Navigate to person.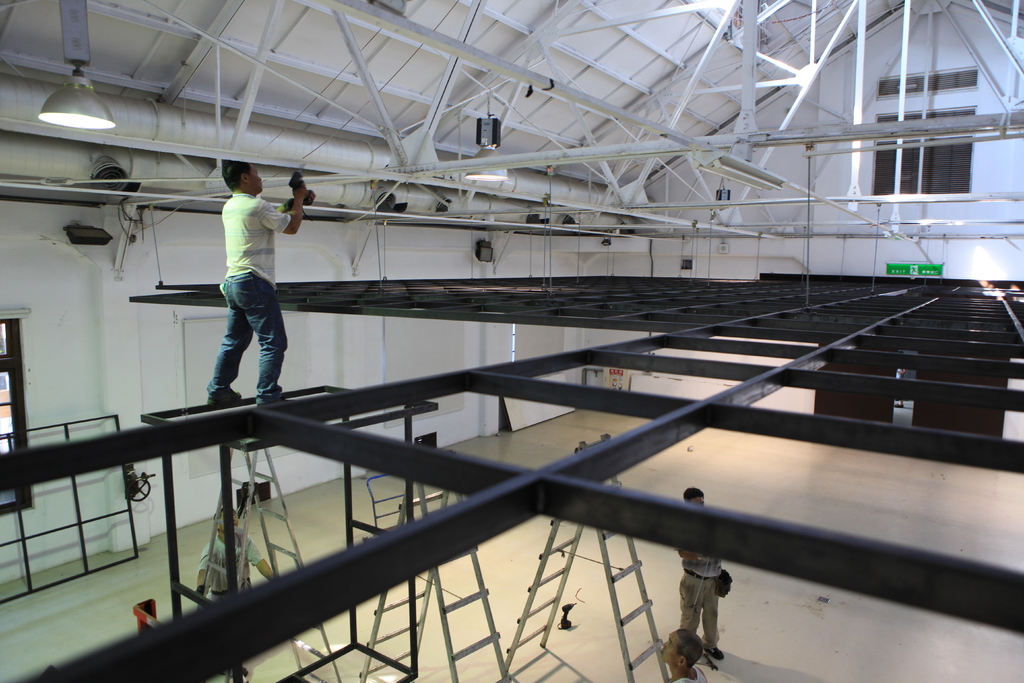
Navigation target: [680, 489, 726, 658].
